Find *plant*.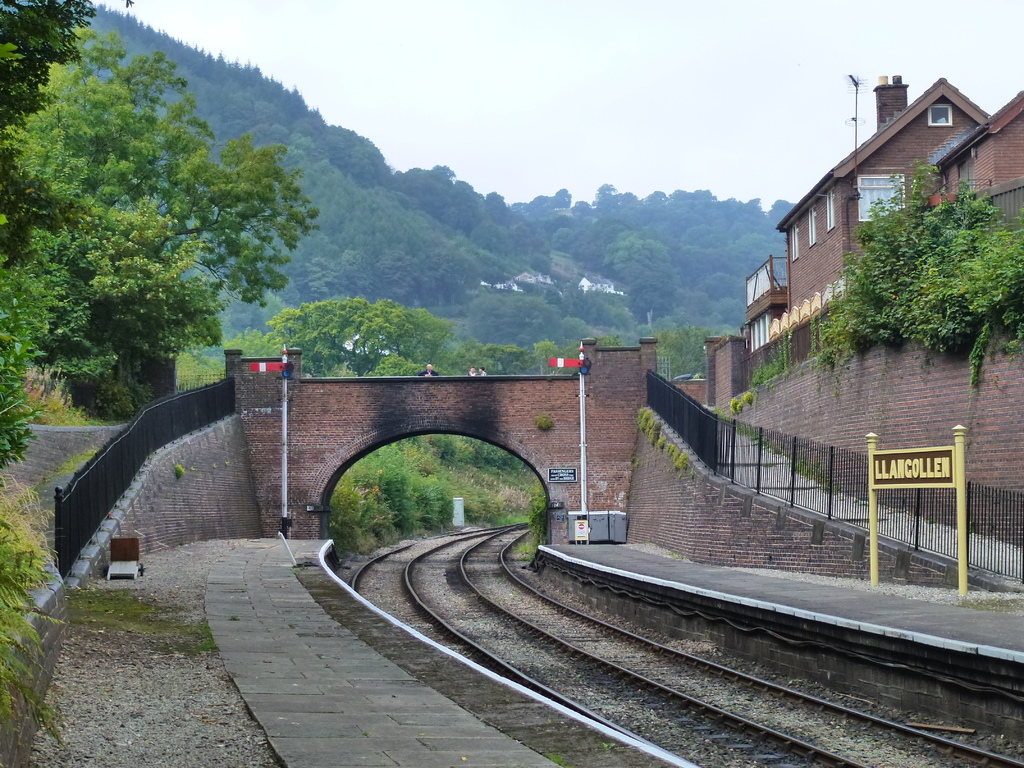
pyautogui.locateOnScreen(731, 397, 740, 413).
